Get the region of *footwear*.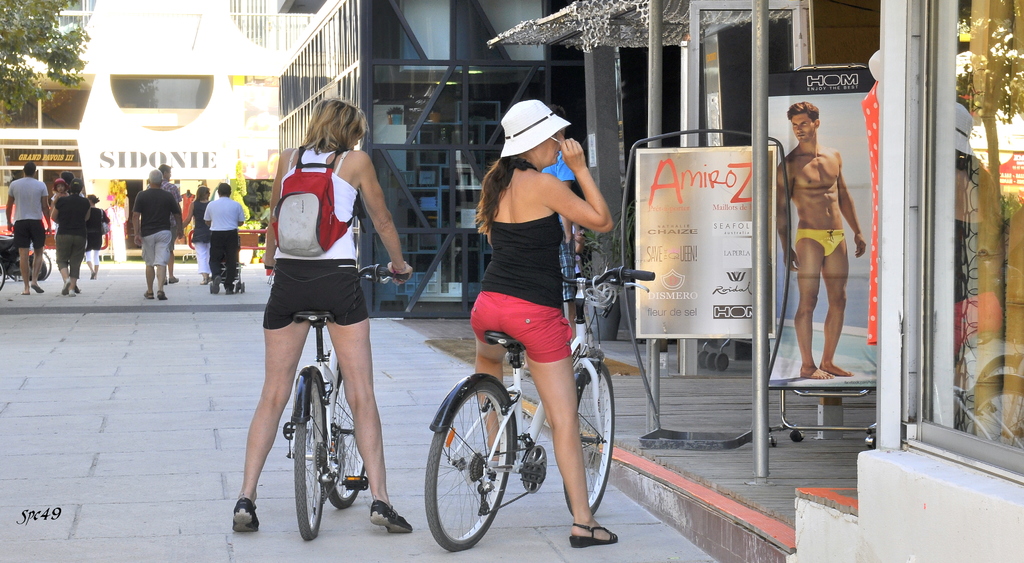
l=482, t=452, r=499, b=489.
